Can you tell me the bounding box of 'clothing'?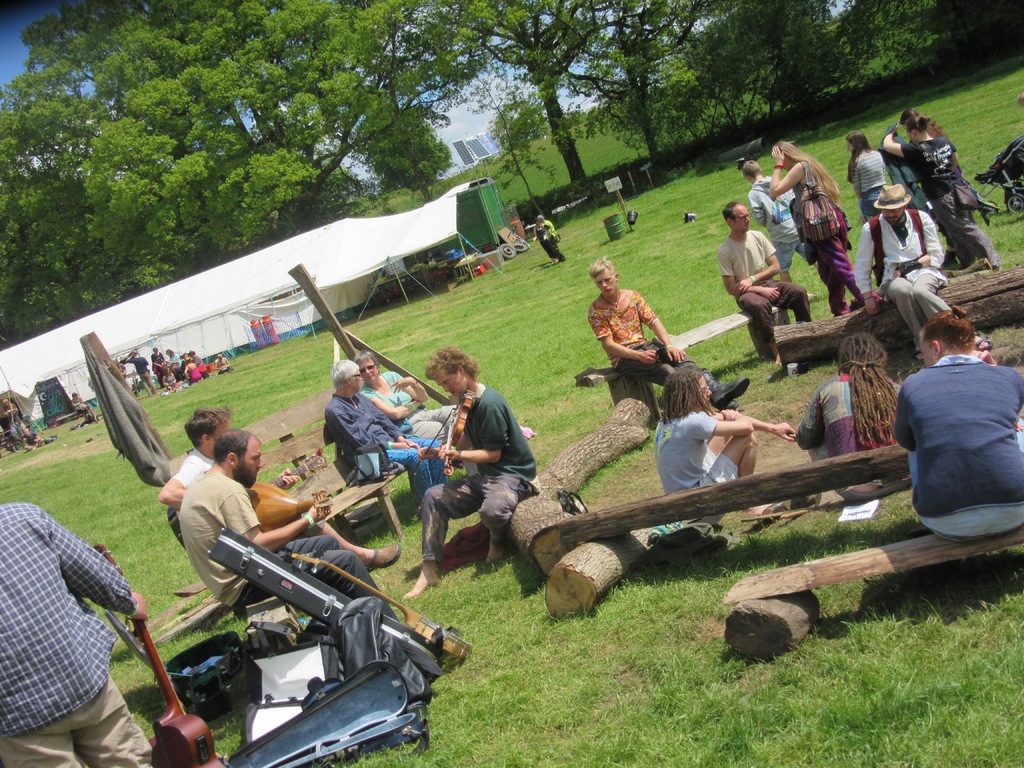
716/228/812/363.
